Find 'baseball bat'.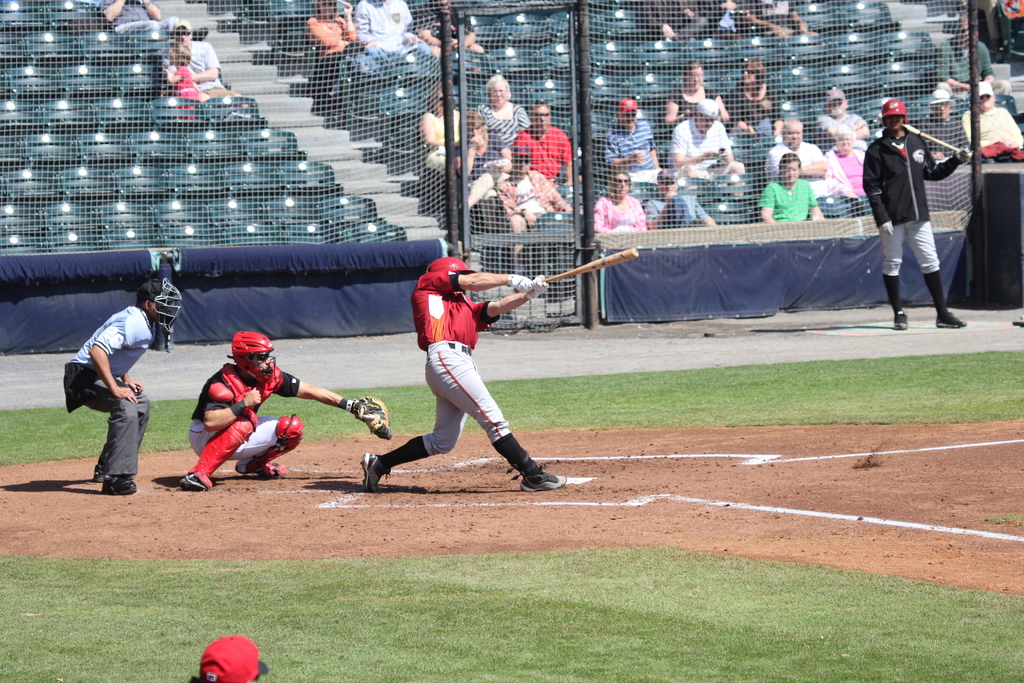
l=900, t=120, r=976, b=160.
